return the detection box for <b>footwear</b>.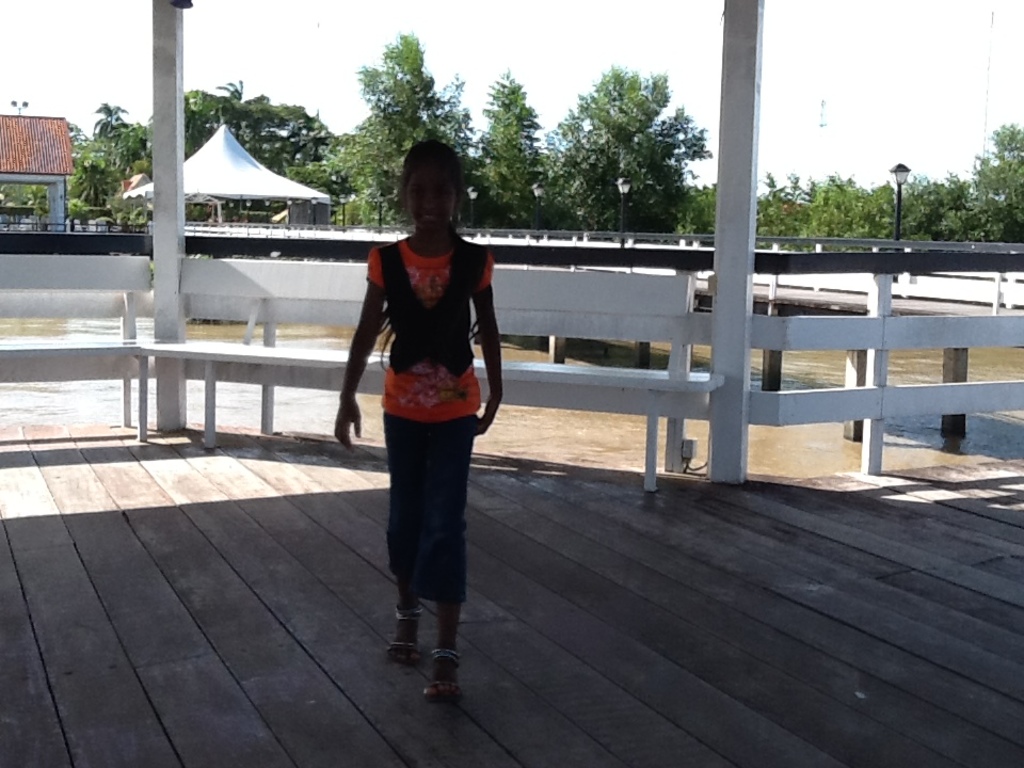
bbox=(387, 606, 422, 668).
